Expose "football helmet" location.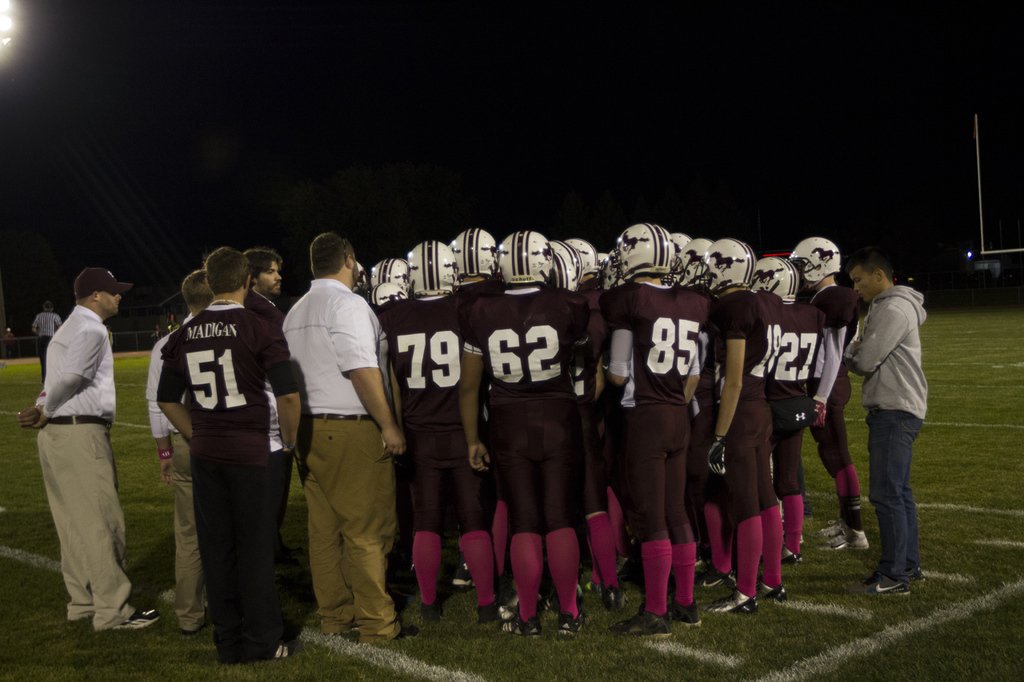
Exposed at left=708, top=240, right=757, bottom=290.
